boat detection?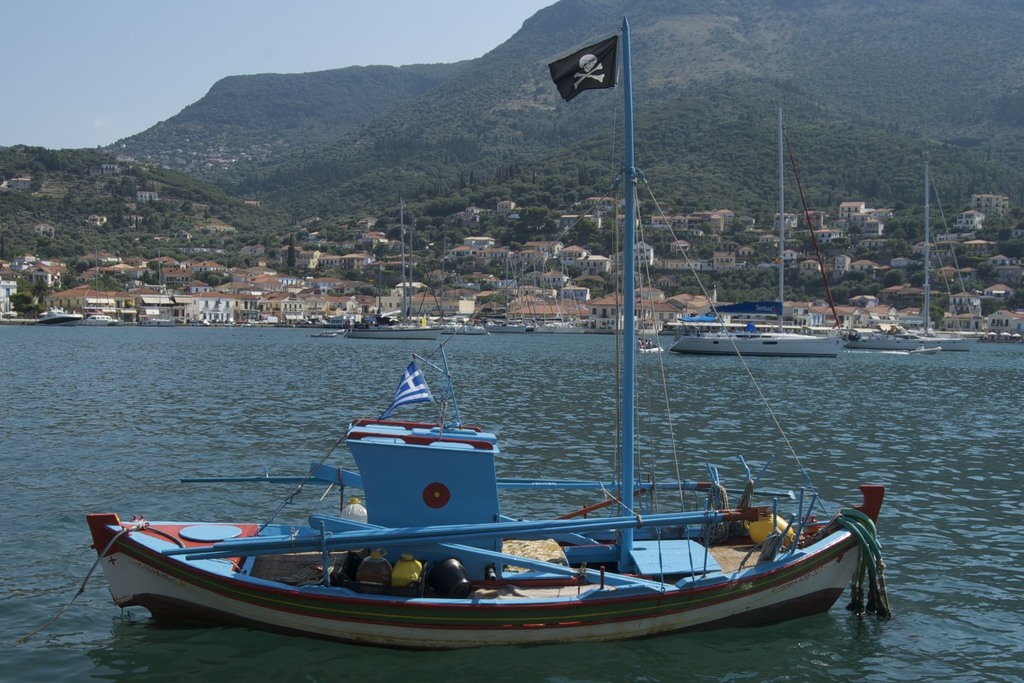
BBox(635, 341, 663, 356)
